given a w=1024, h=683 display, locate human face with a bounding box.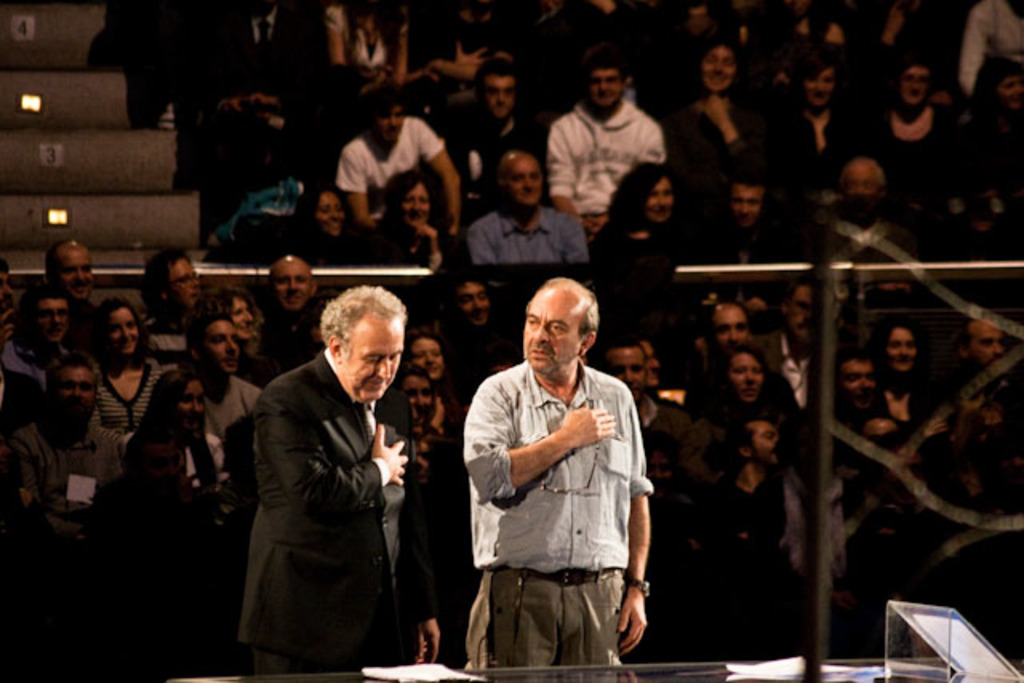
Located: [907,75,928,102].
